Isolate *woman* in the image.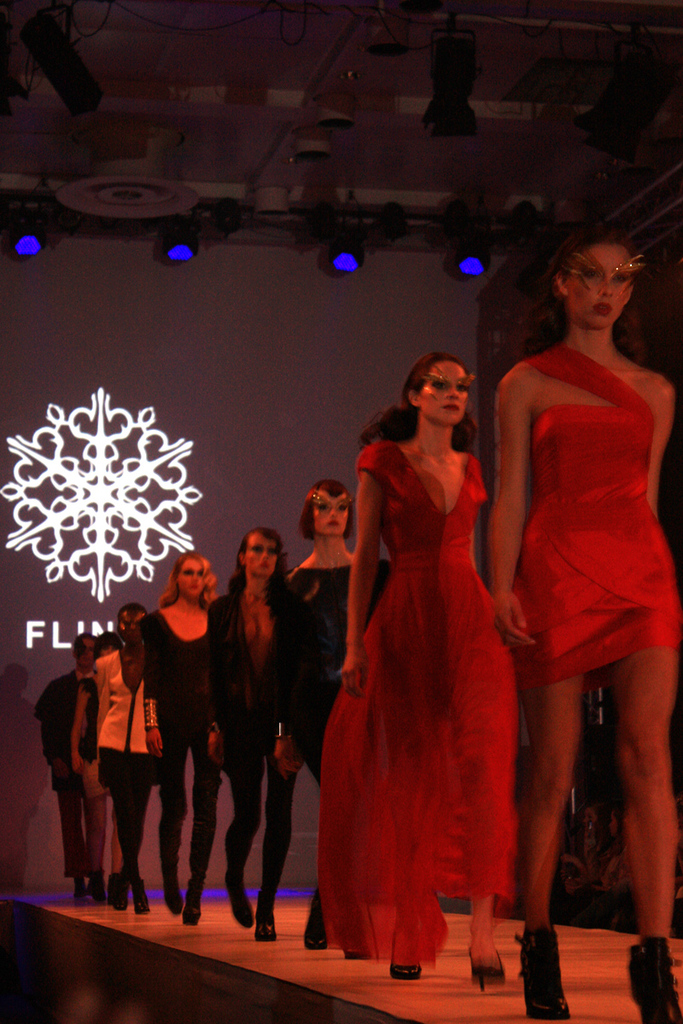
Isolated region: {"x1": 266, "y1": 483, "x2": 405, "y2": 964}.
